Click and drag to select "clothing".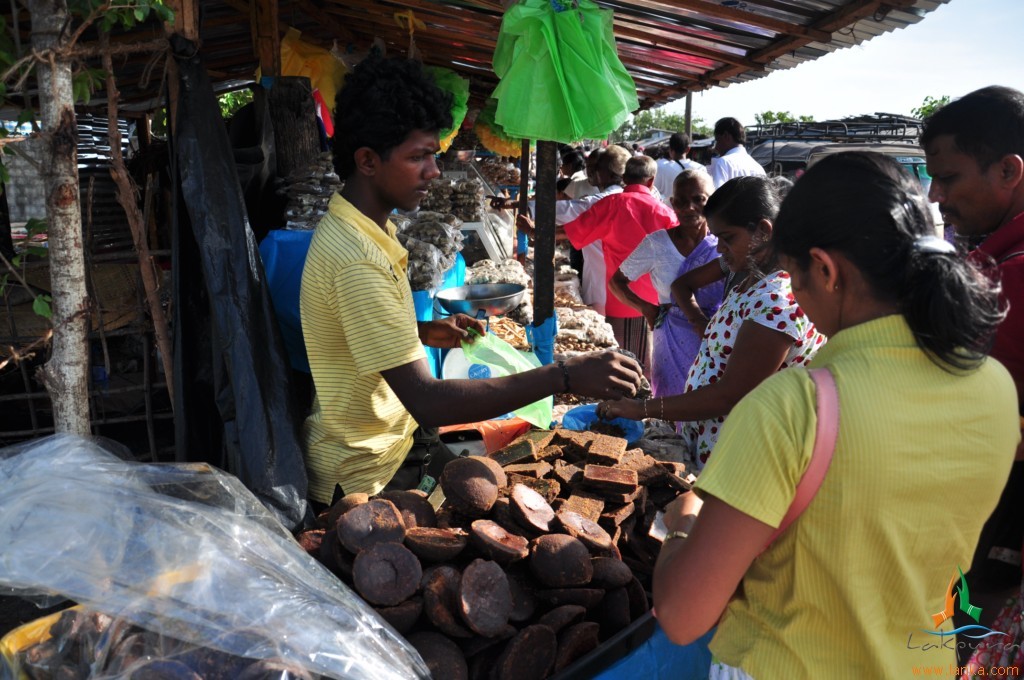
Selection: x1=533, y1=179, x2=667, y2=316.
